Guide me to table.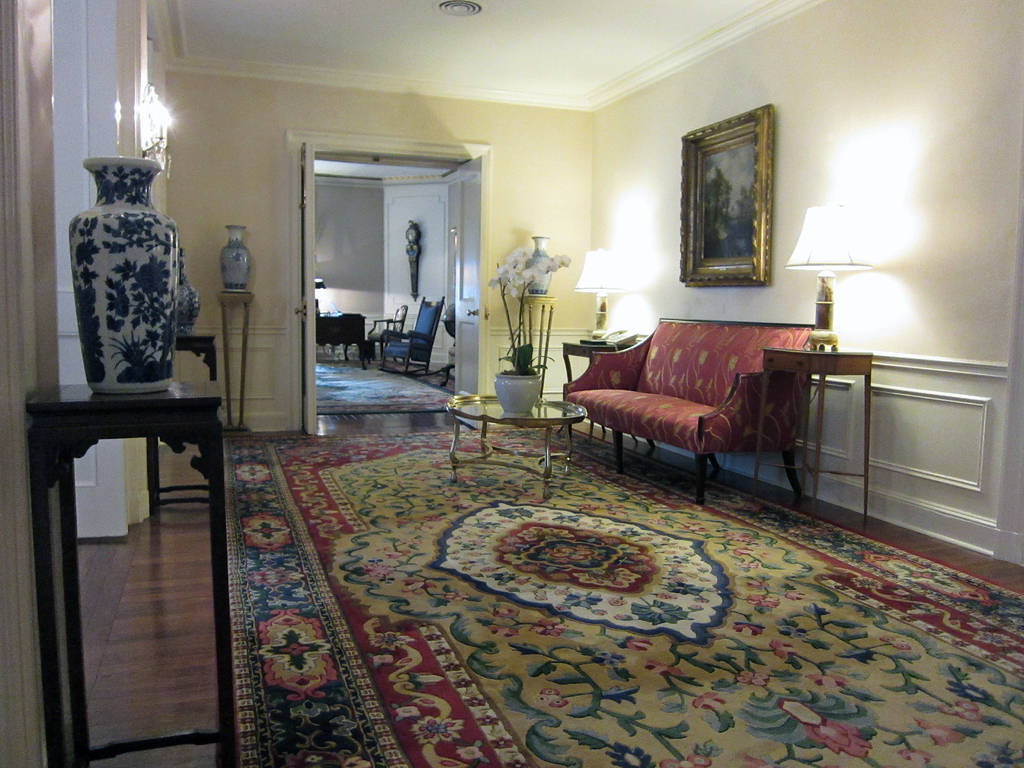
Guidance: x1=561, y1=340, x2=629, y2=384.
